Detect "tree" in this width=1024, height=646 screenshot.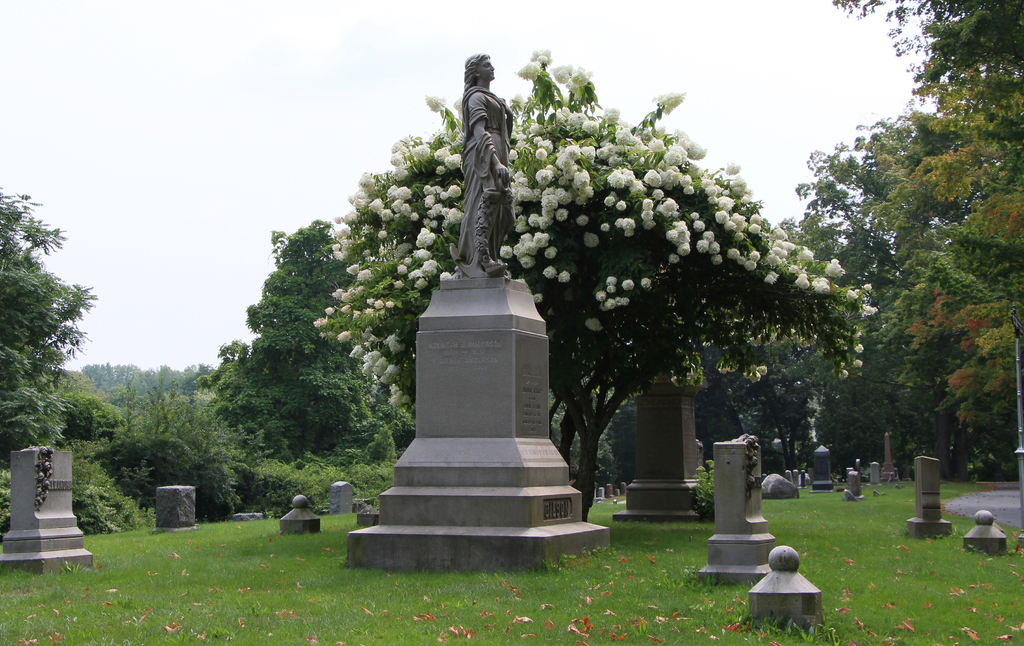
Detection: detection(304, 46, 877, 519).
